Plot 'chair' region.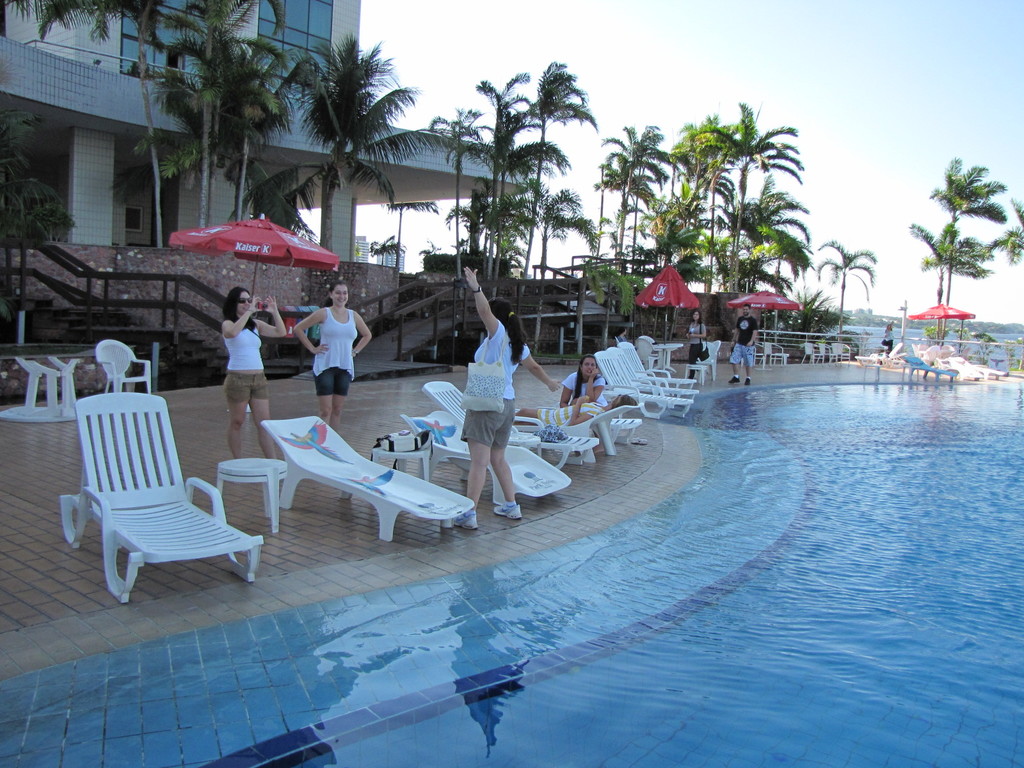
Plotted at 93 340 153 394.
